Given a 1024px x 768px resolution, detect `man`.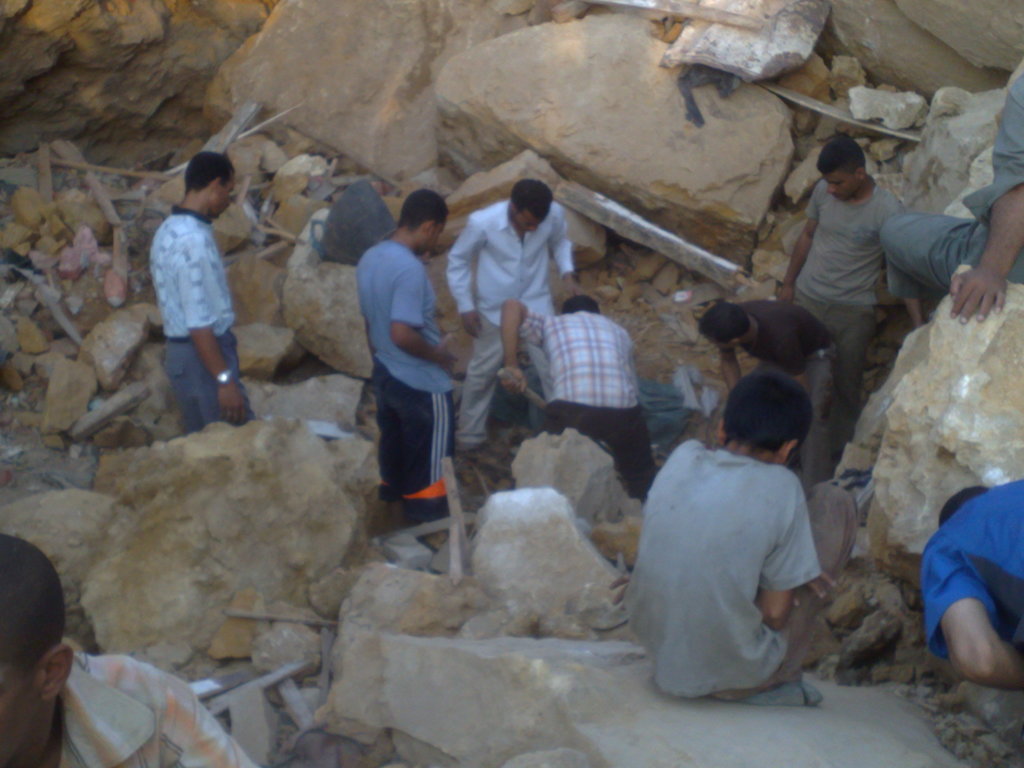
700, 295, 842, 490.
